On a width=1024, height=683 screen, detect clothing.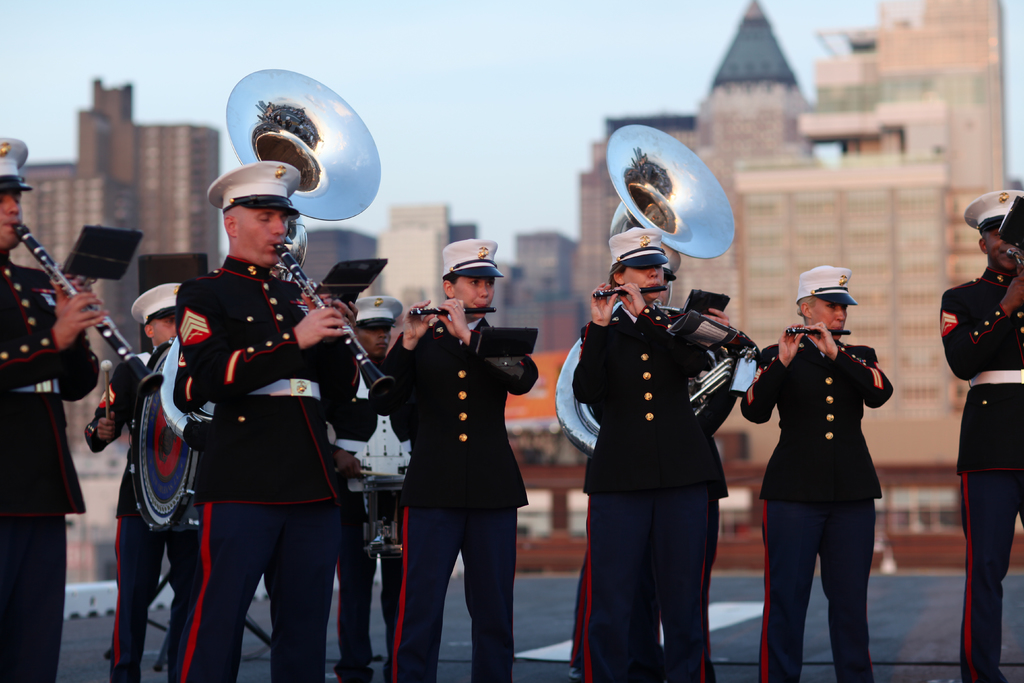
l=588, t=308, r=771, b=682.
